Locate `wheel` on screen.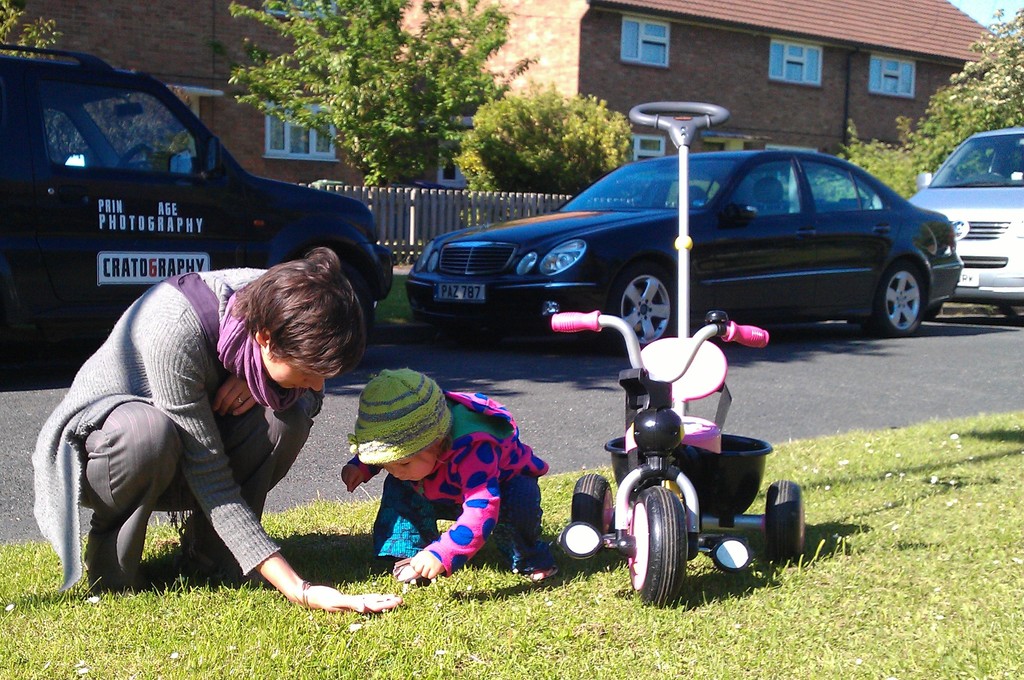
On screen at (left=865, top=256, right=929, bottom=334).
